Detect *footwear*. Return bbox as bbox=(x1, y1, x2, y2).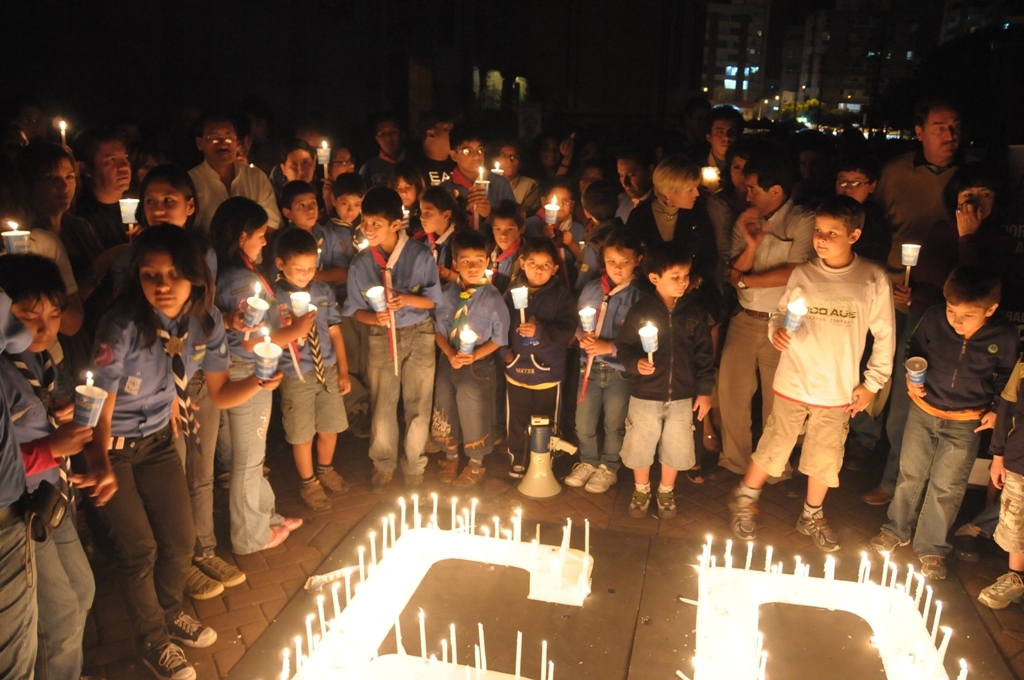
bbox=(992, 574, 1023, 610).
